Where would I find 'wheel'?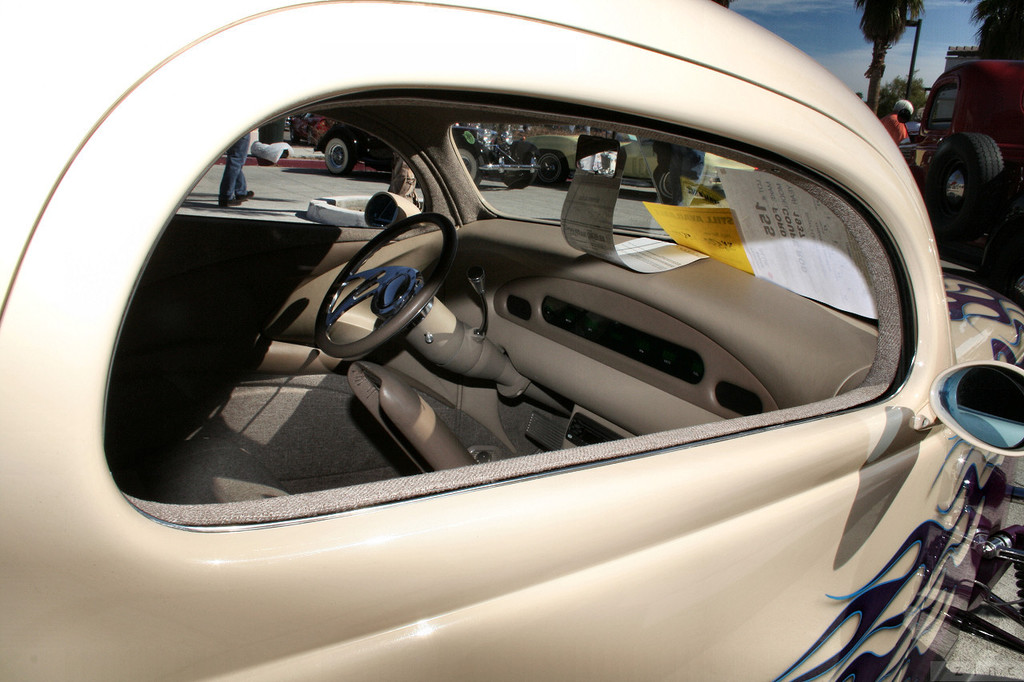
At bbox=[919, 125, 1010, 239].
